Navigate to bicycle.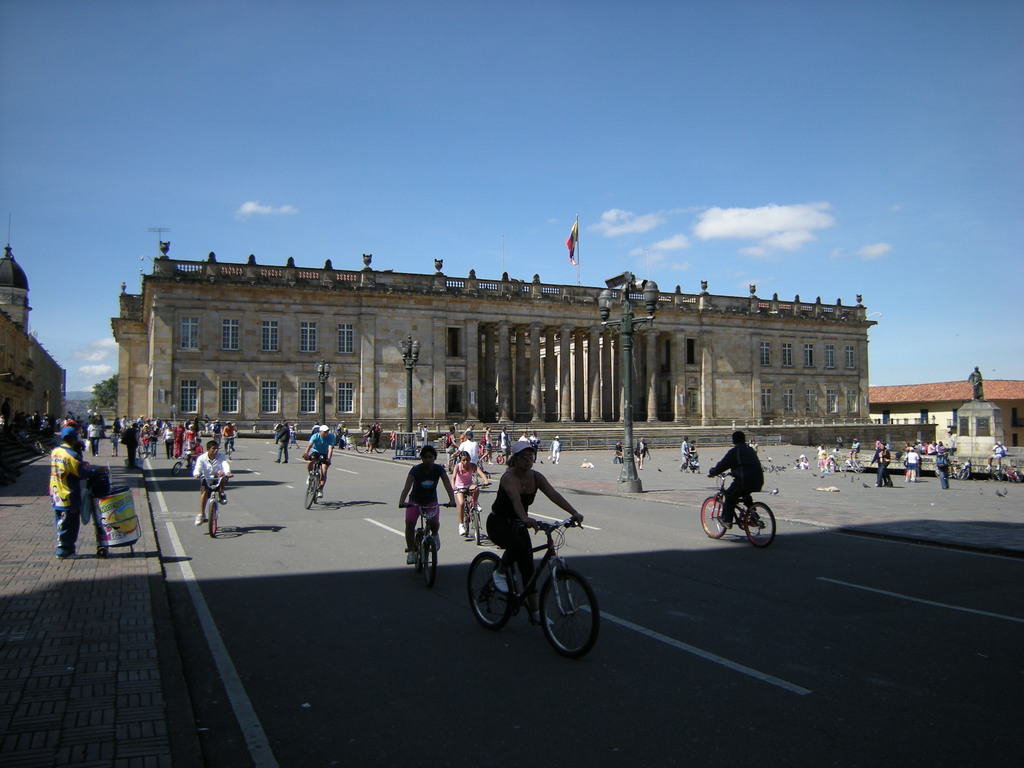
Navigation target: [399,502,455,588].
